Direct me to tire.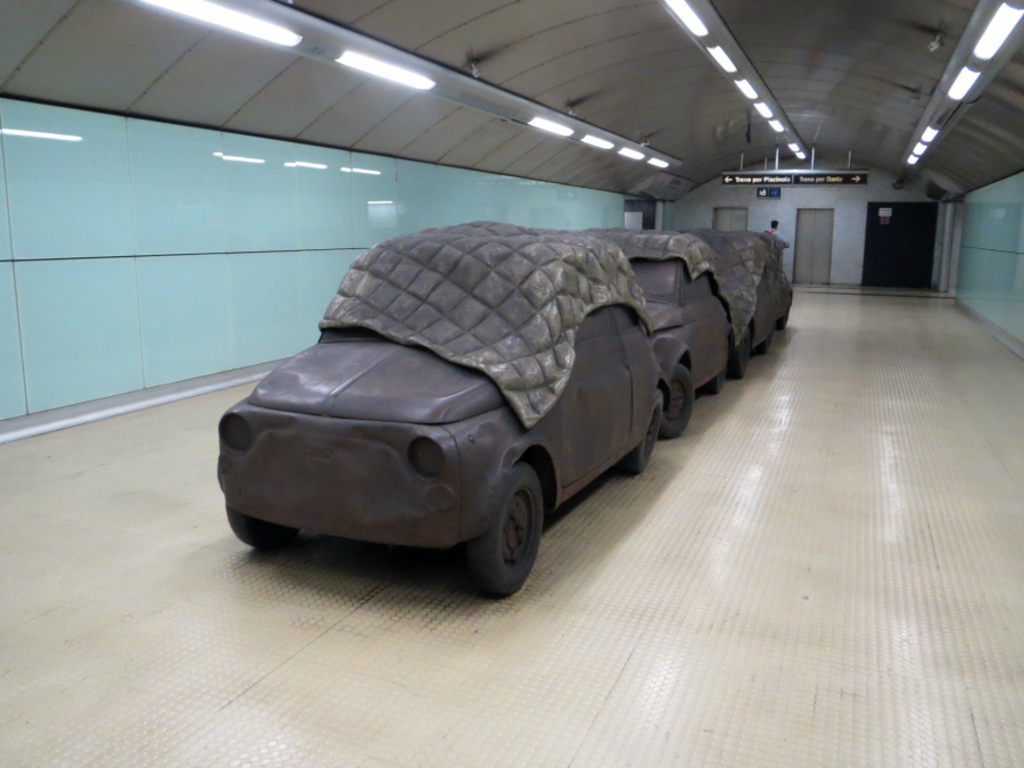
Direction: bbox(455, 461, 545, 608).
